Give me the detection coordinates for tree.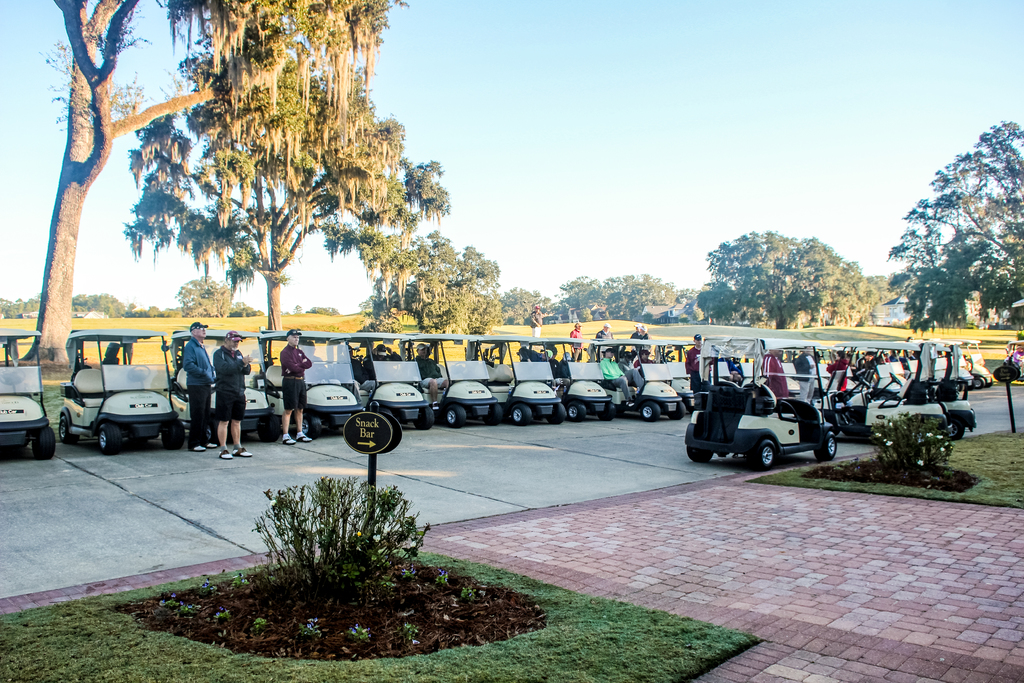
(x1=0, y1=294, x2=46, y2=323).
